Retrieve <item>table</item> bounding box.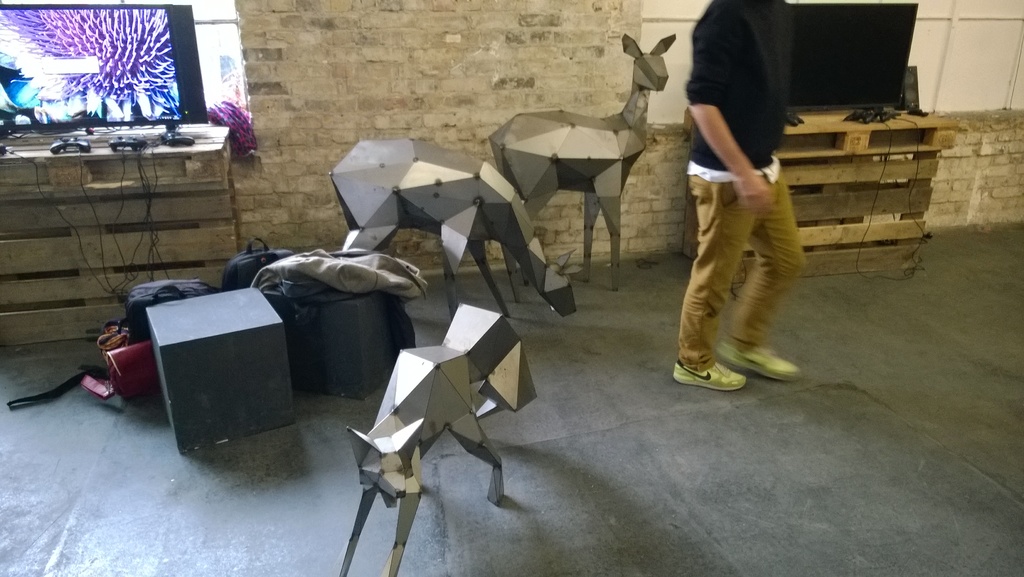
Bounding box: x1=675 y1=99 x2=957 y2=278.
